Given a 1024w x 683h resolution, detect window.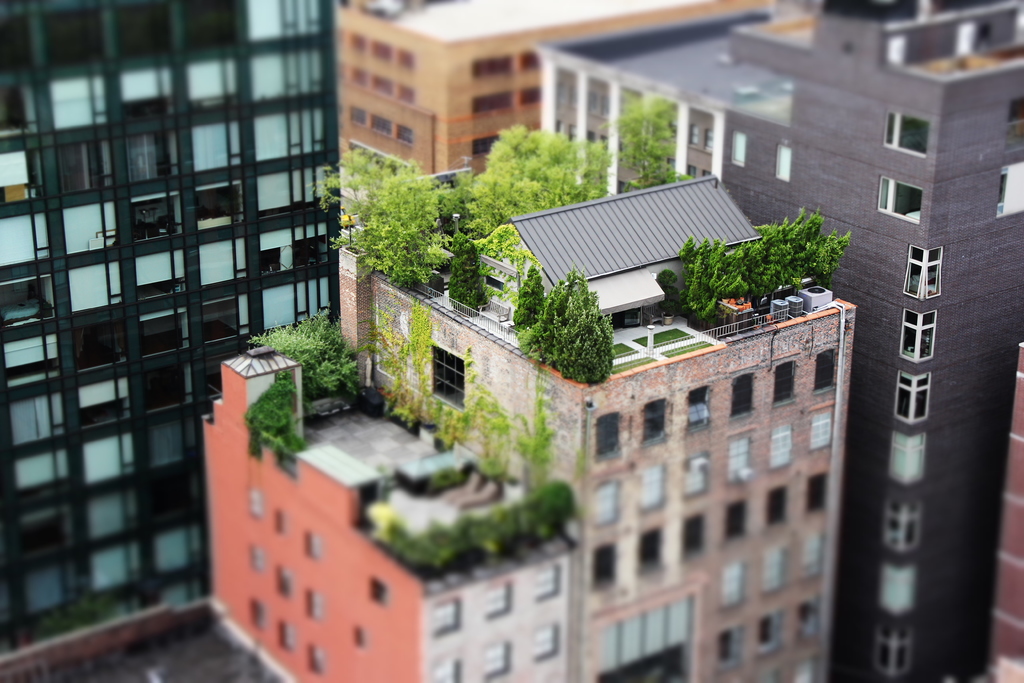
(304, 533, 322, 567).
